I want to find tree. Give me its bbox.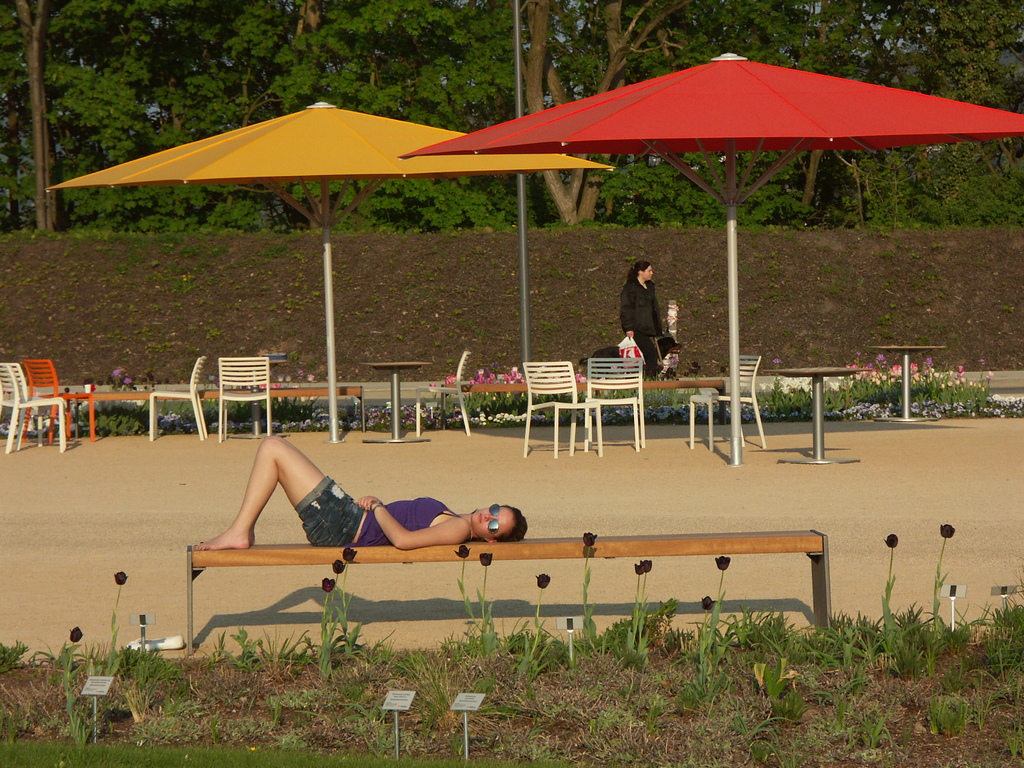
box(505, 0, 695, 227).
